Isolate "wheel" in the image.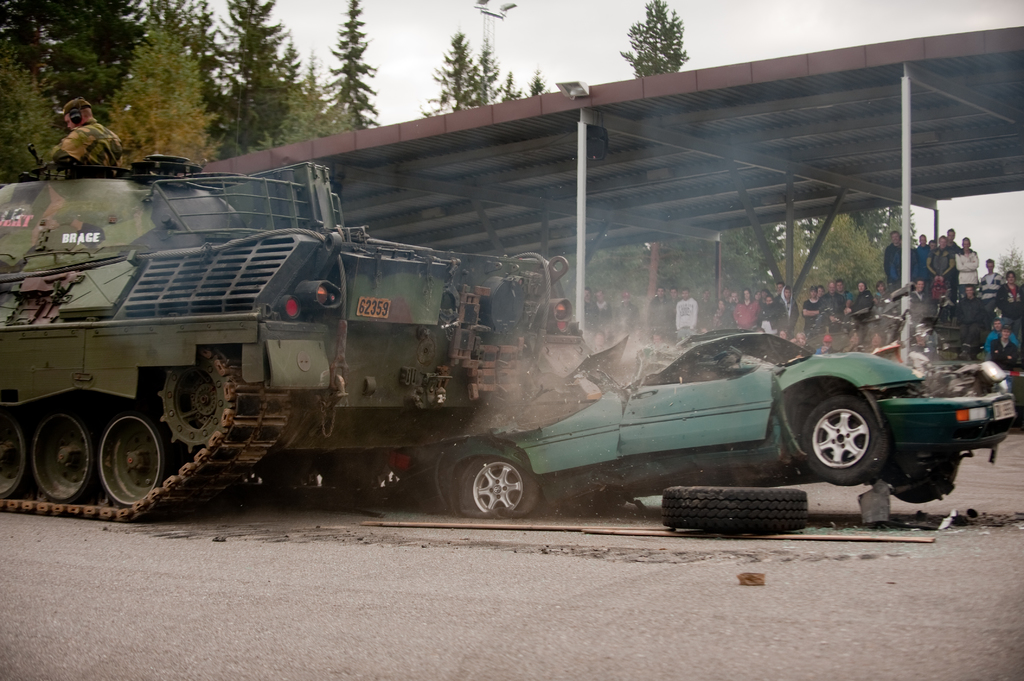
Isolated region: {"left": 814, "top": 393, "right": 902, "bottom": 487}.
